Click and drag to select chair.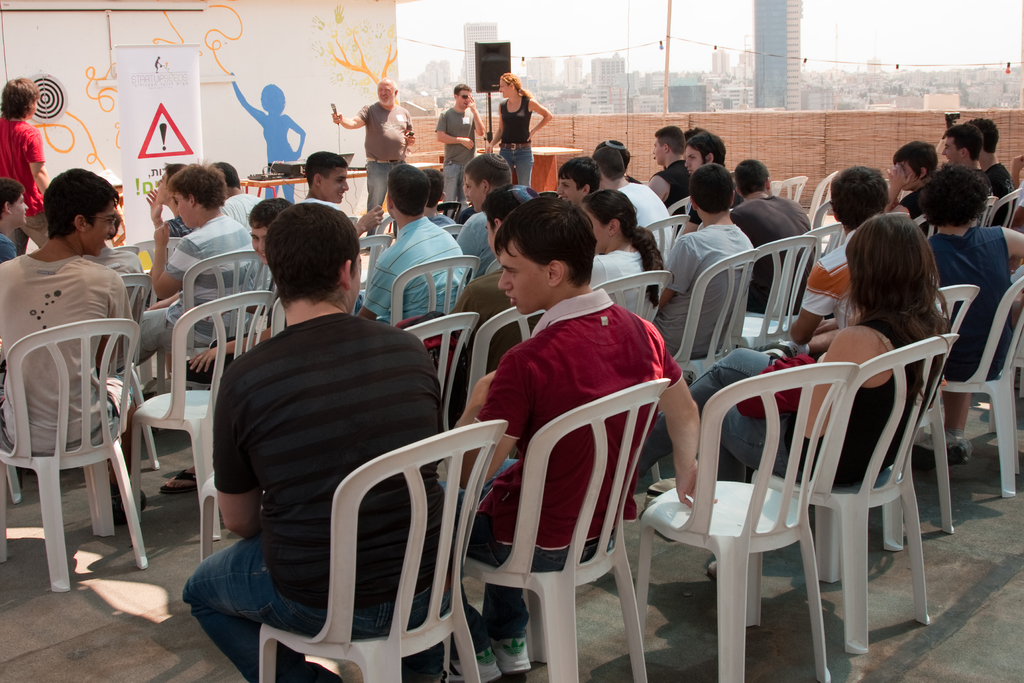
Selection: BBox(0, 320, 142, 589).
